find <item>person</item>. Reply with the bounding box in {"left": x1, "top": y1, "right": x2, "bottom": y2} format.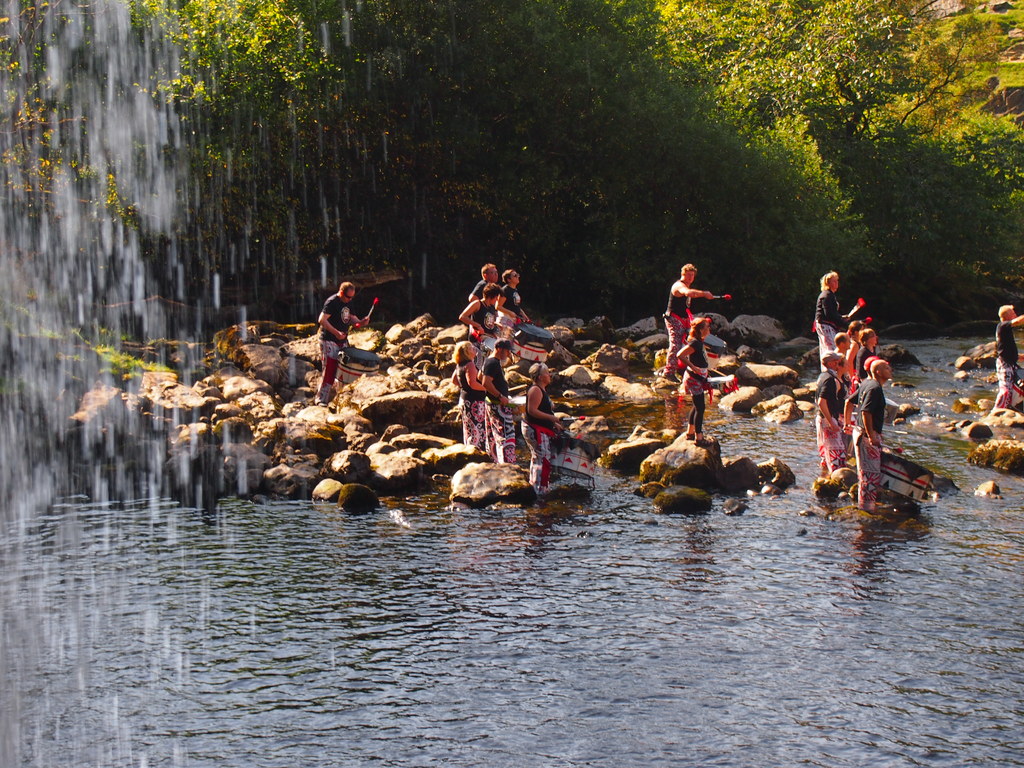
{"left": 319, "top": 278, "right": 371, "bottom": 408}.
